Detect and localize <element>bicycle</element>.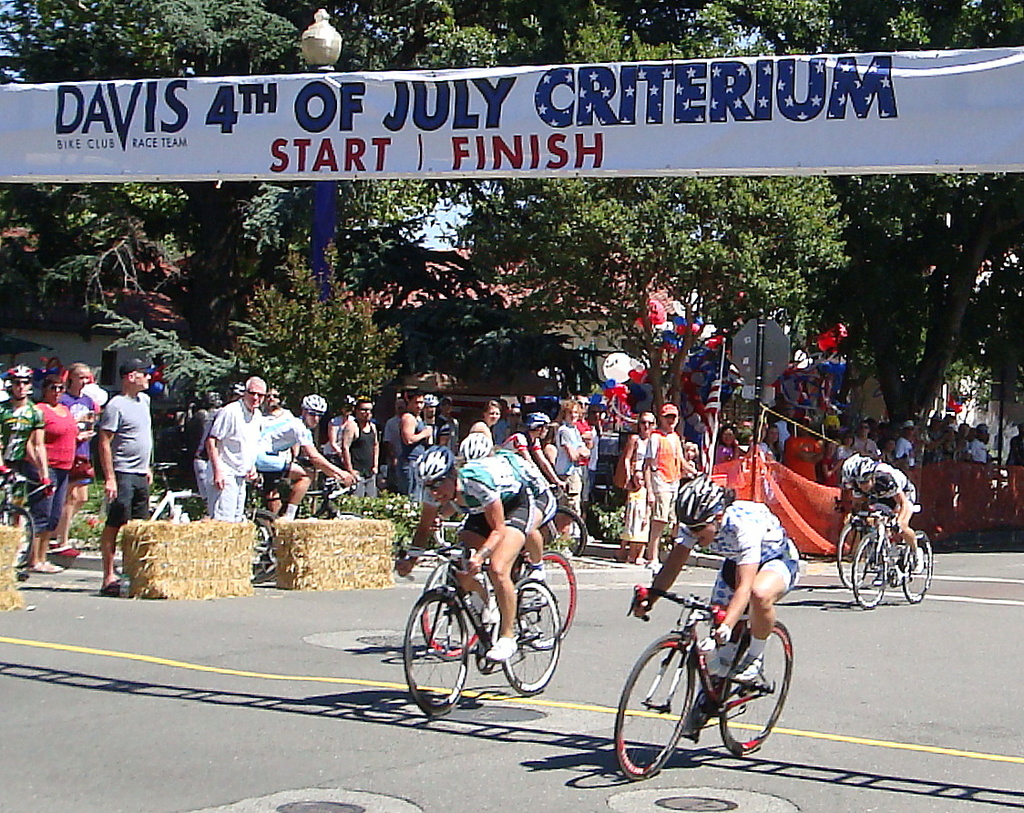
Localized at box(614, 573, 795, 792).
